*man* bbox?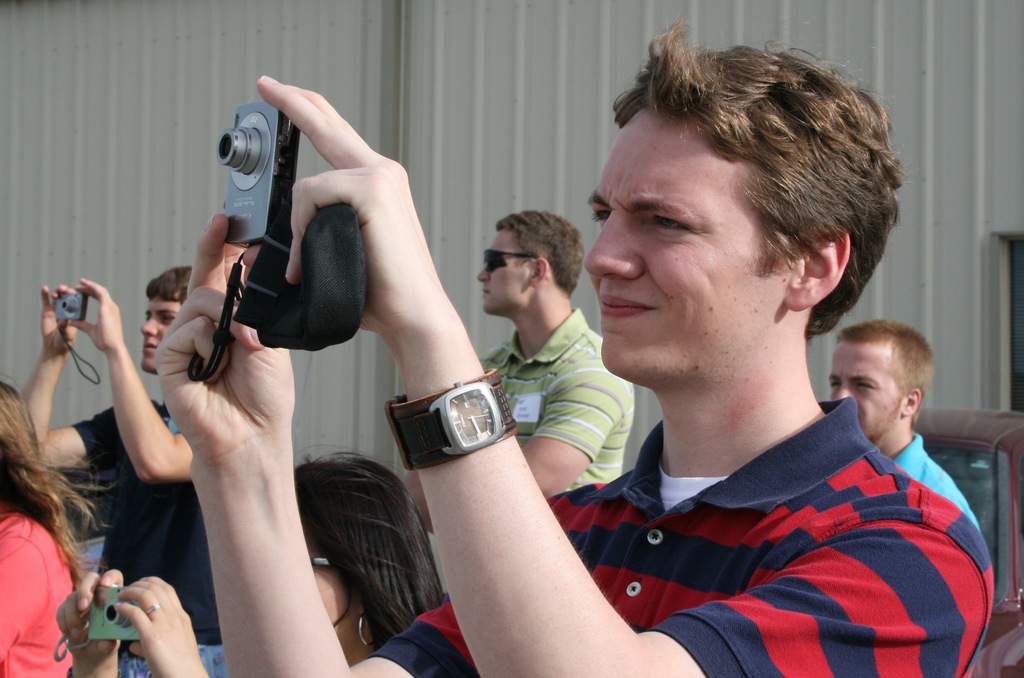
[left=154, top=21, right=996, bottom=677]
